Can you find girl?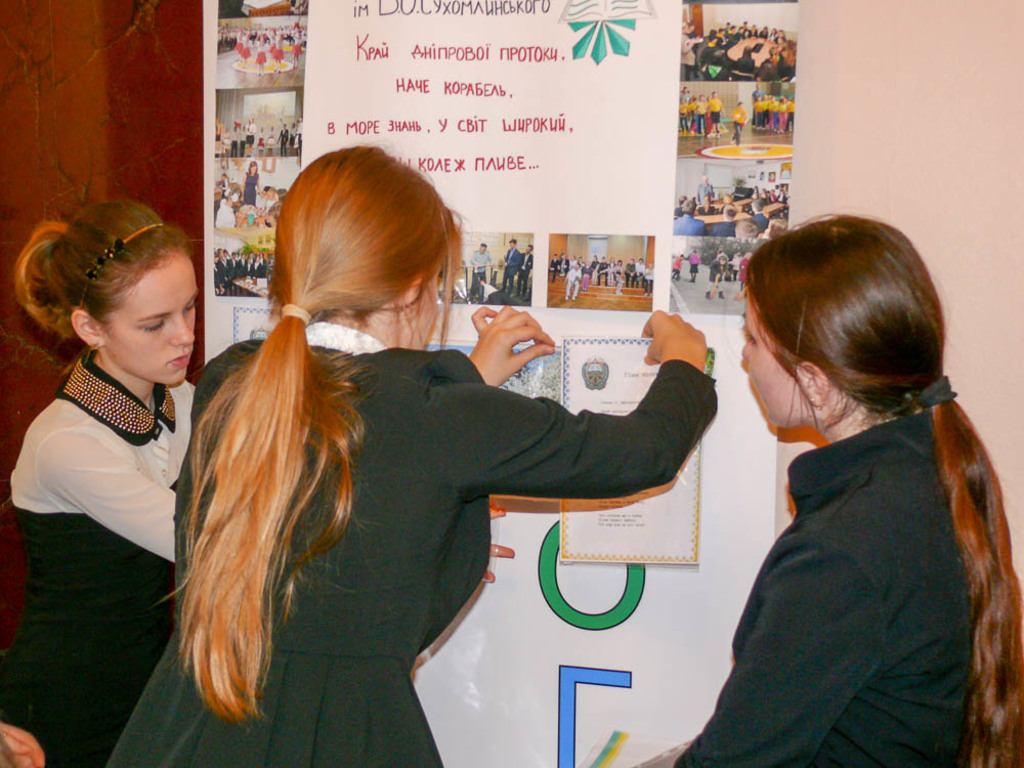
Yes, bounding box: rect(104, 146, 718, 767).
